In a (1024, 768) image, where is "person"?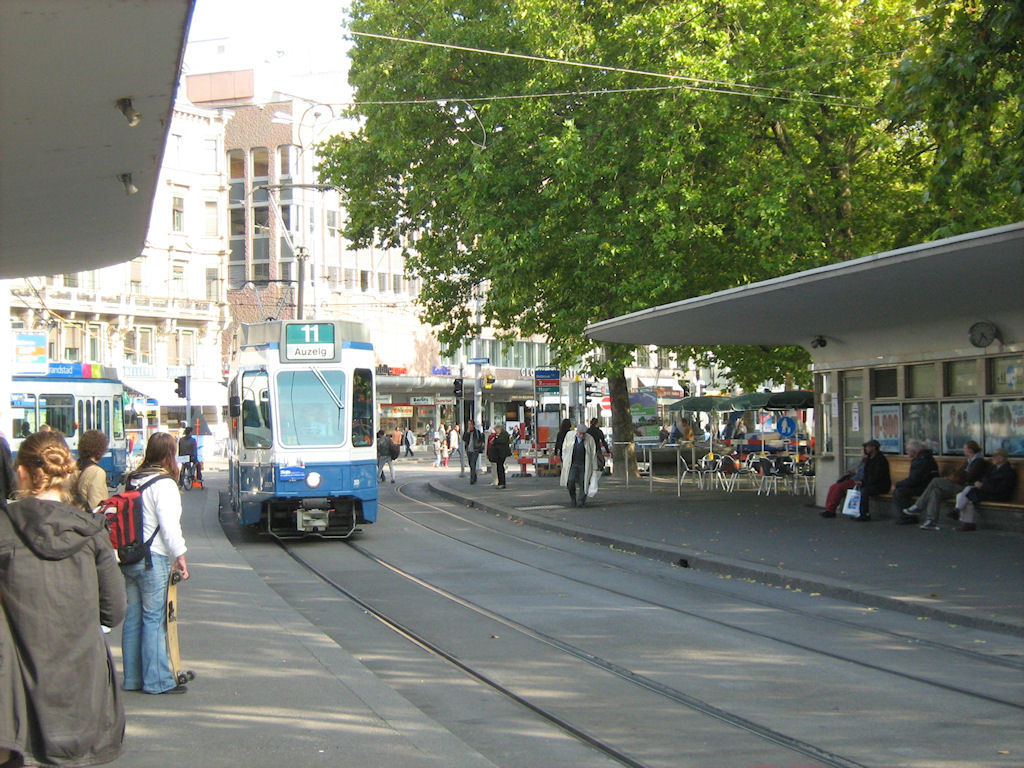
{"x1": 462, "y1": 415, "x2": 481, "y2": 485}.
